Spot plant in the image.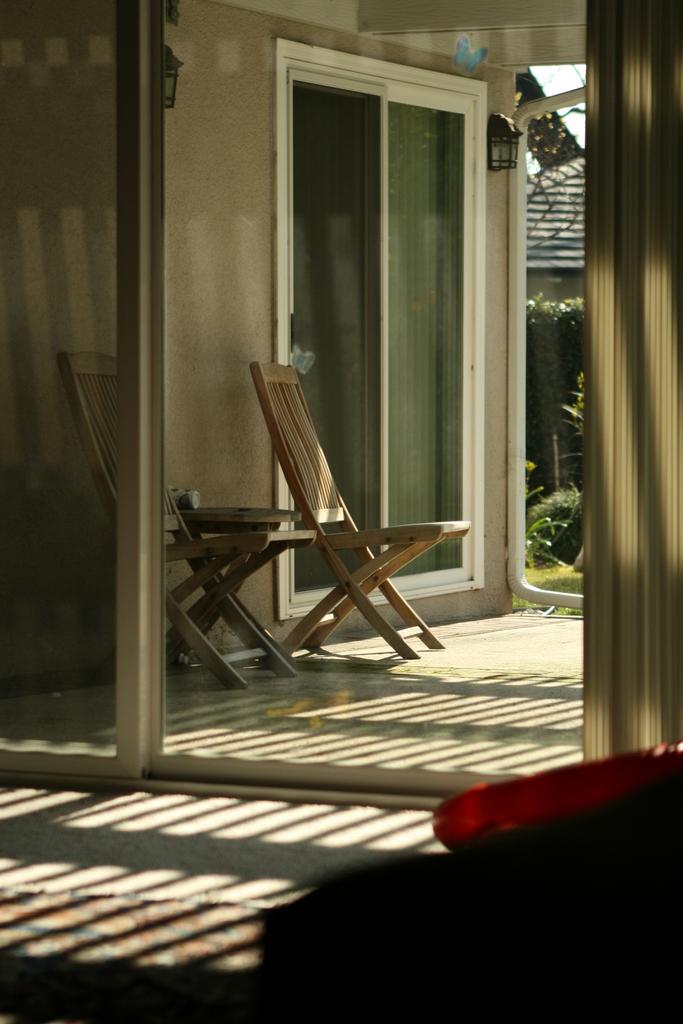
plant found at bbox=(511, 504, 593, 621).
